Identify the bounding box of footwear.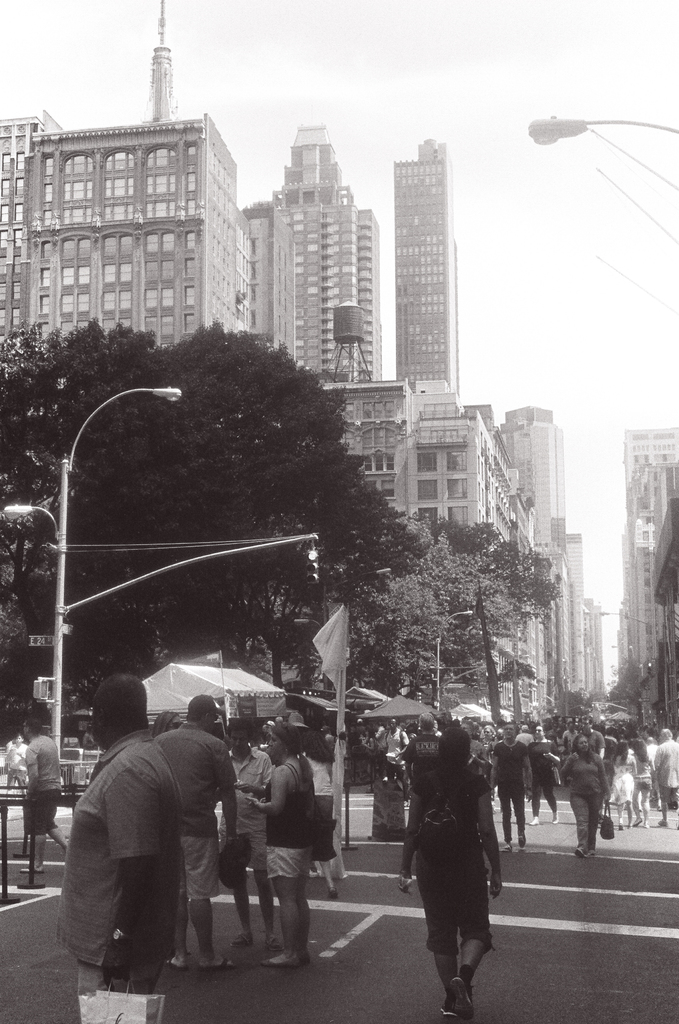
locate(231, 932, 255, 948).
